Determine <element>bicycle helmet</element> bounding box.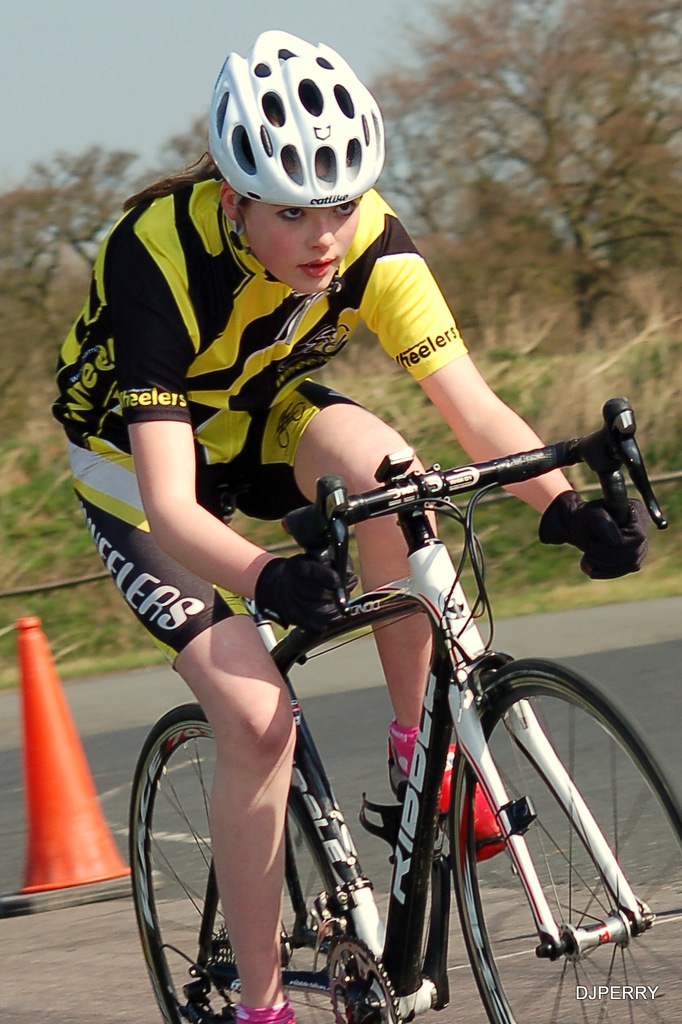
Determined: x1=203, y1=28, x2=383, y2=210.
